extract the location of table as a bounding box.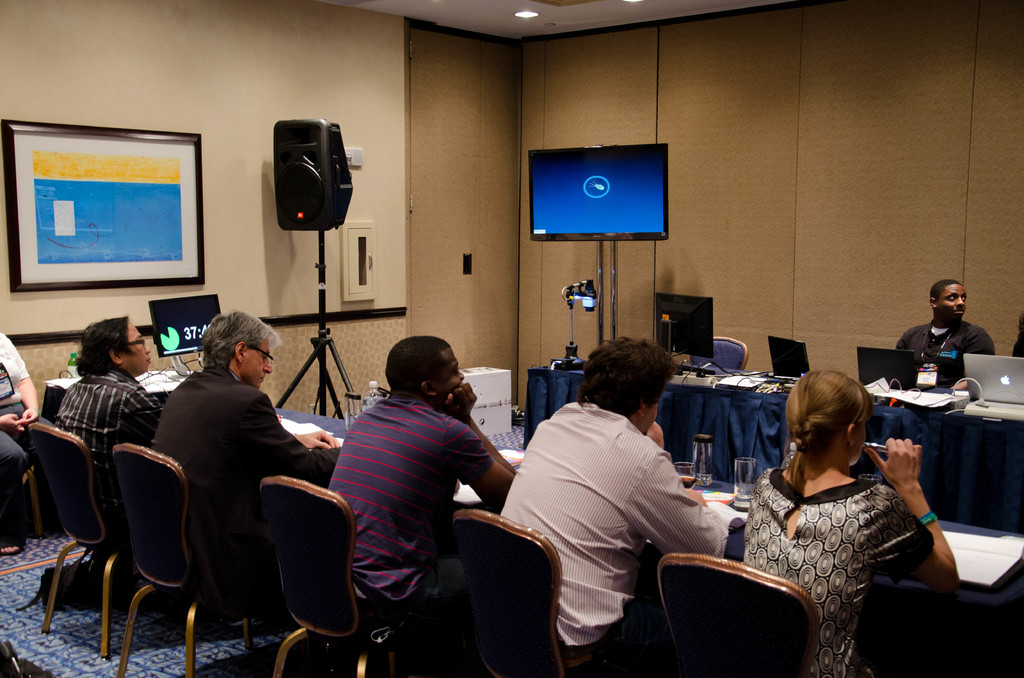
(286, 407, 1018, 612).
